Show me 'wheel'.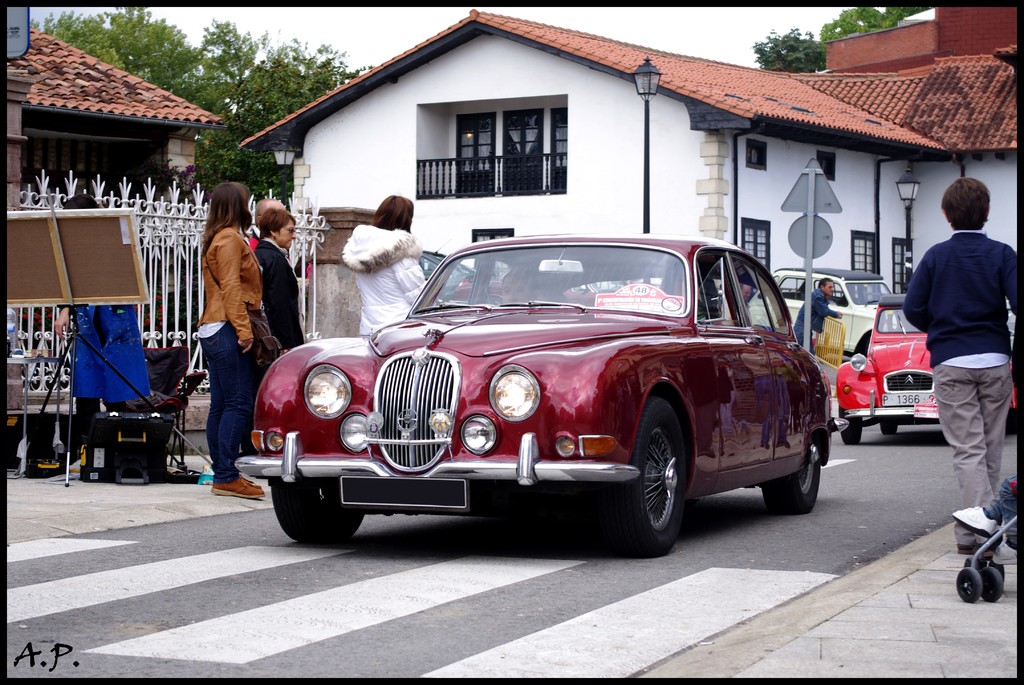
'wheel' is here: bbox(879, 424, 895, 436).
